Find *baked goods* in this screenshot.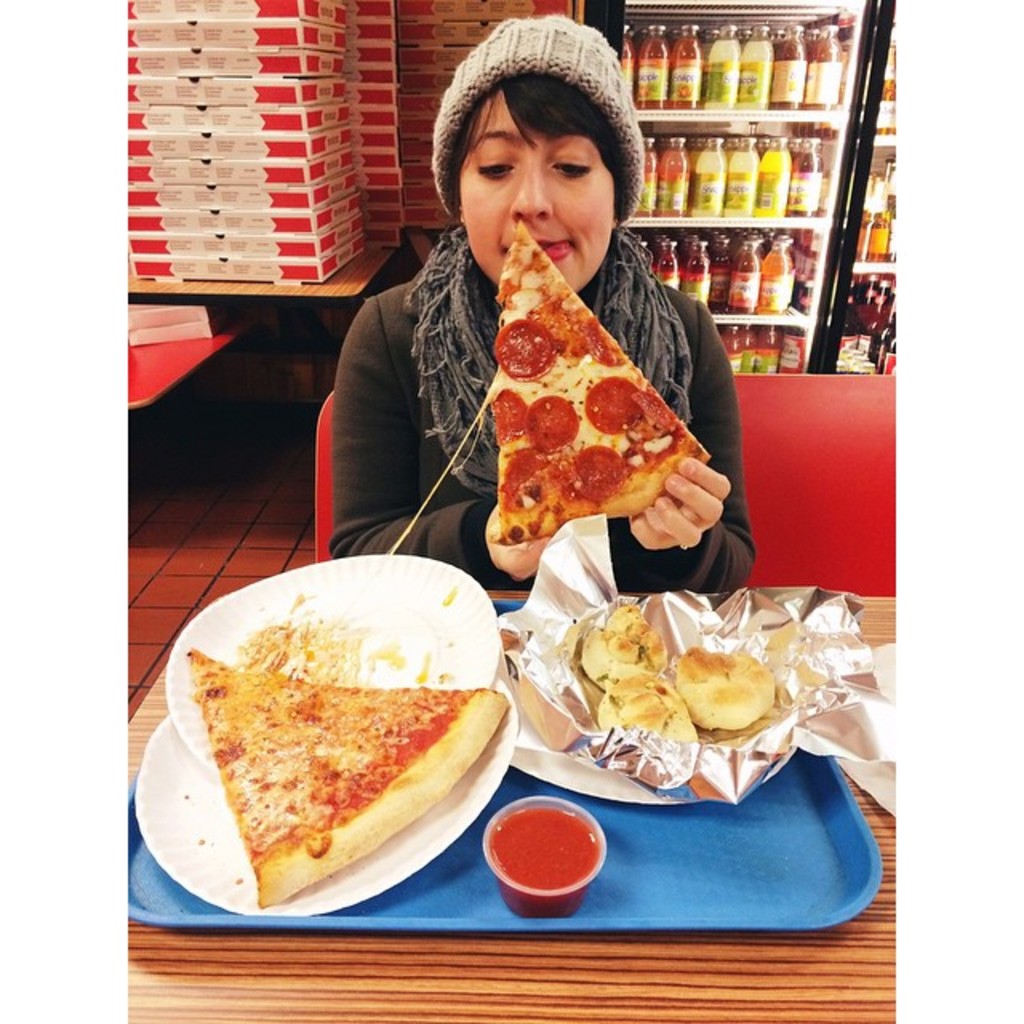
The bounding box for *baked goods* is BBox(597, 670, 701, 736).
